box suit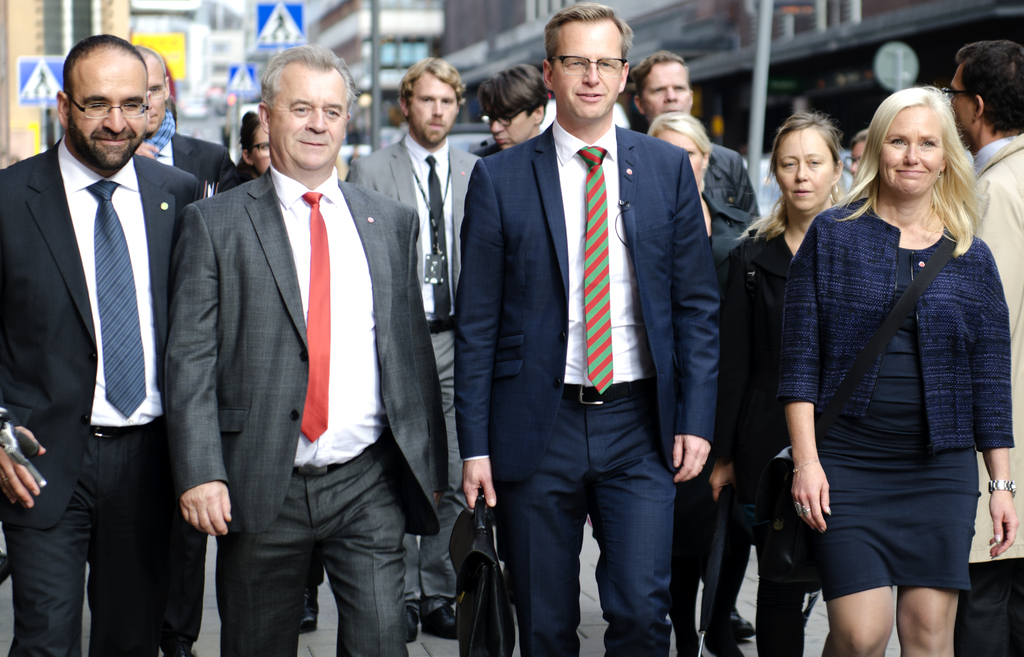
(left=169, top=168, right=454, bottom=656)
